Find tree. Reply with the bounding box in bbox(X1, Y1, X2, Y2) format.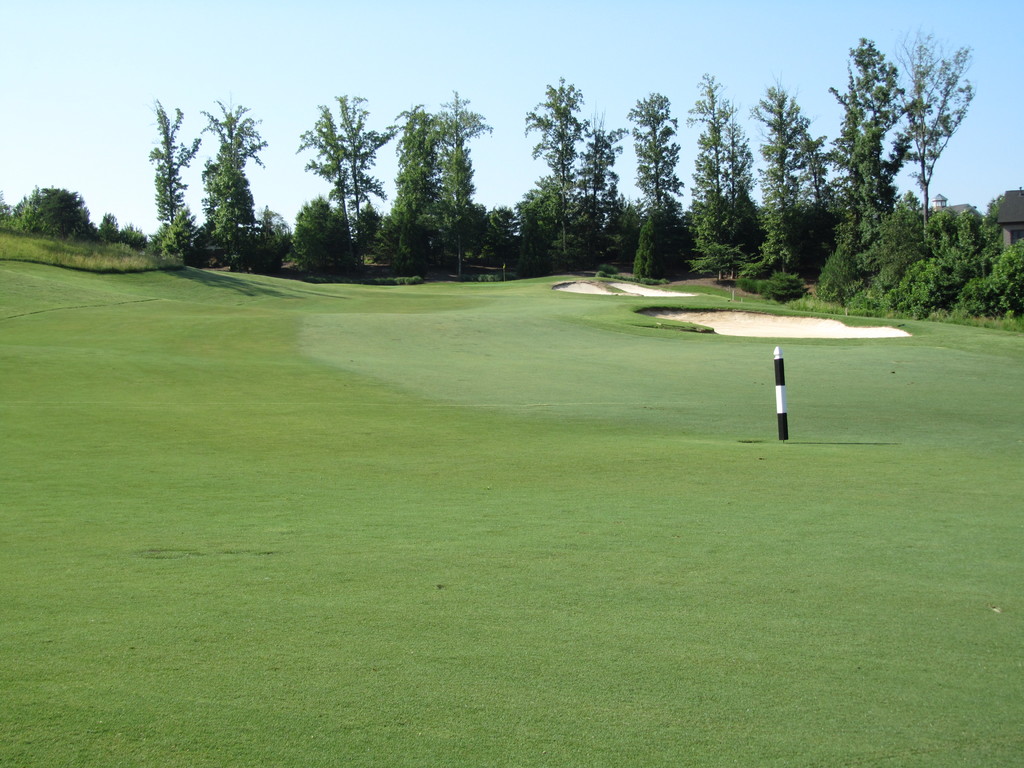
bbox(104, 212, 133, 242).
